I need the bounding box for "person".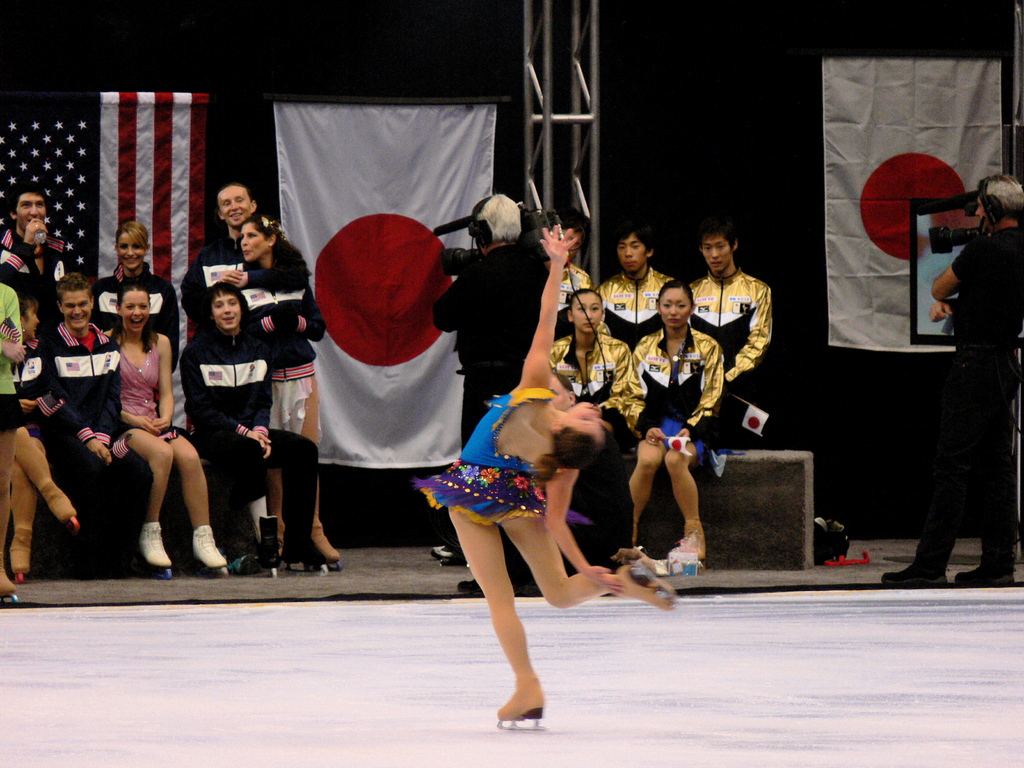
Here it is: bbox=[106, 280, 228, 573].
